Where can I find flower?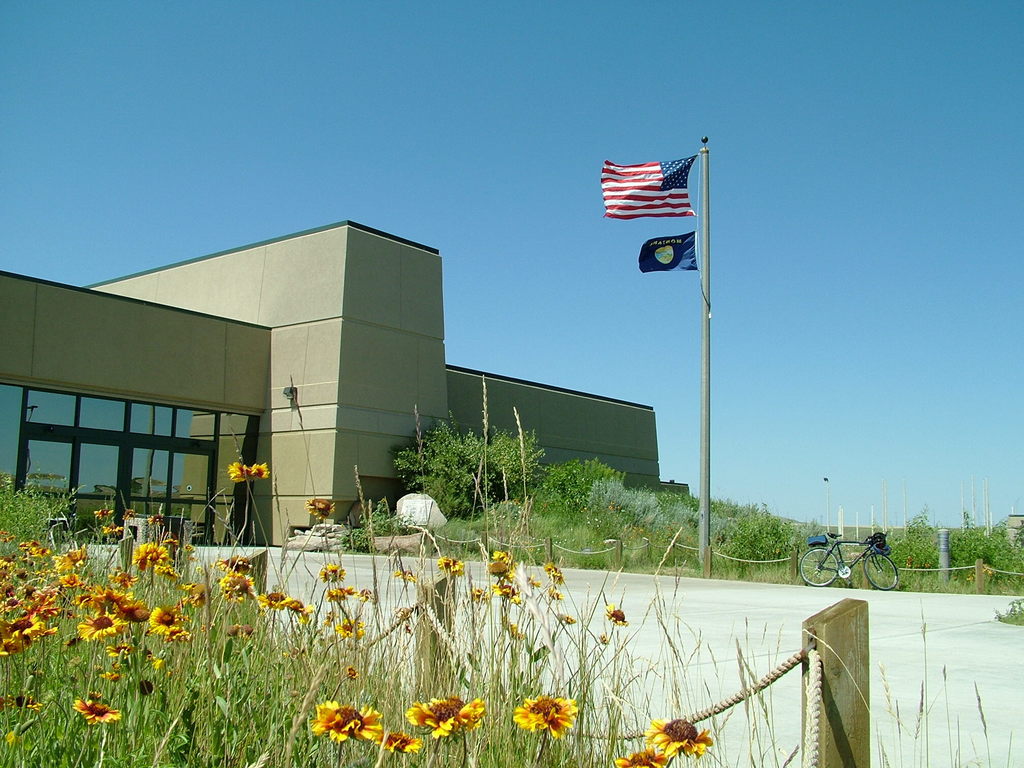
You can find it at [614,749,673,767].
